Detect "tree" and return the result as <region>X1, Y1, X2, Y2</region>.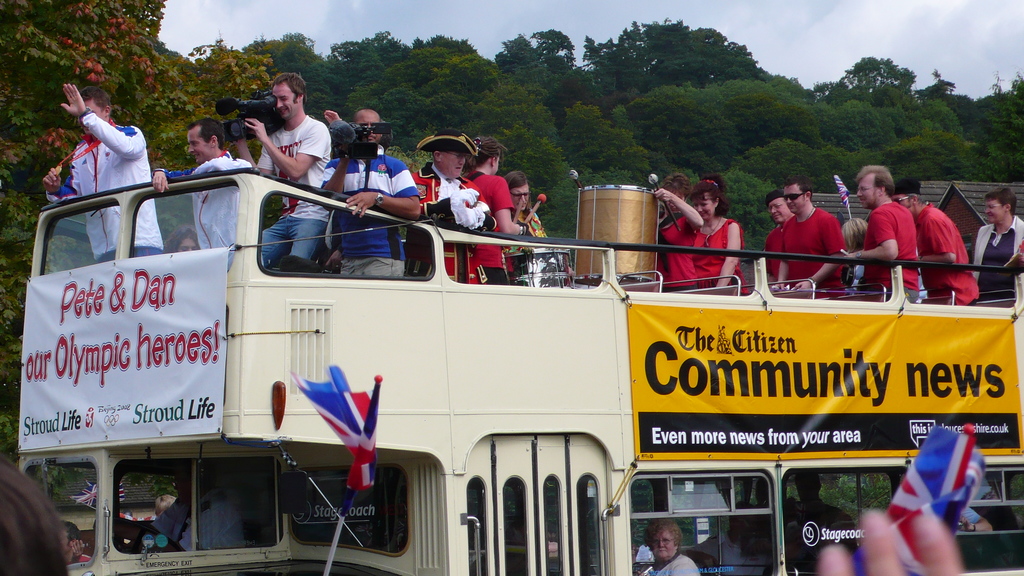
<region>566, 108, 650, 176</region>.
